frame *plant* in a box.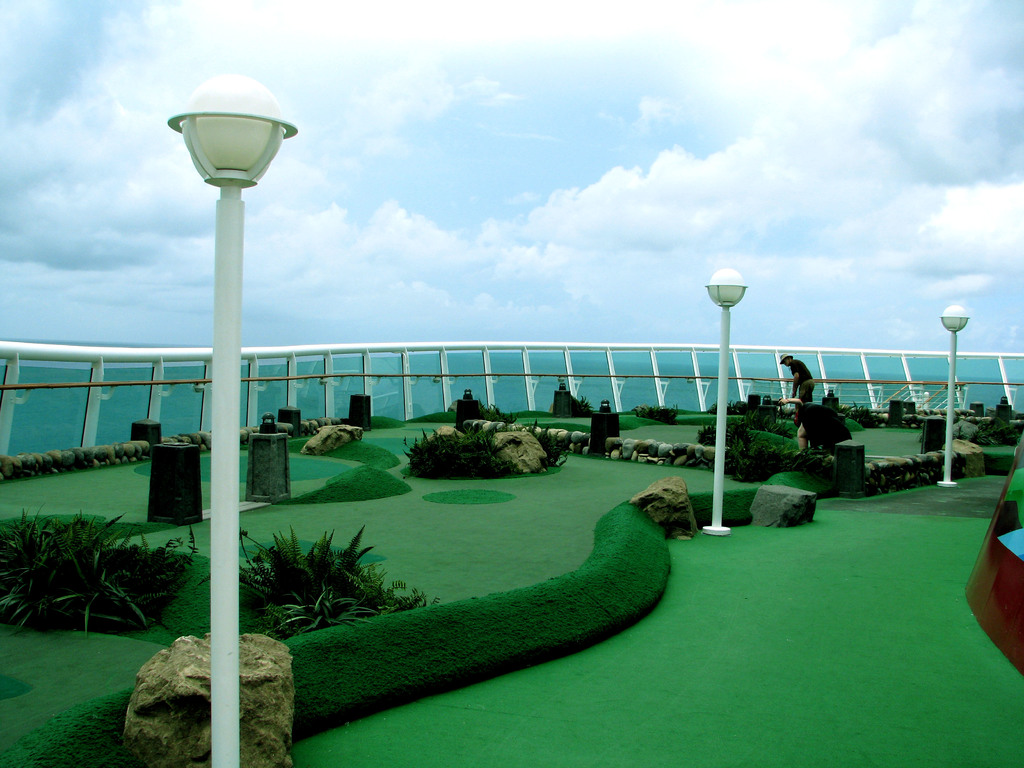
Rect(728, 417, 760, 483).
